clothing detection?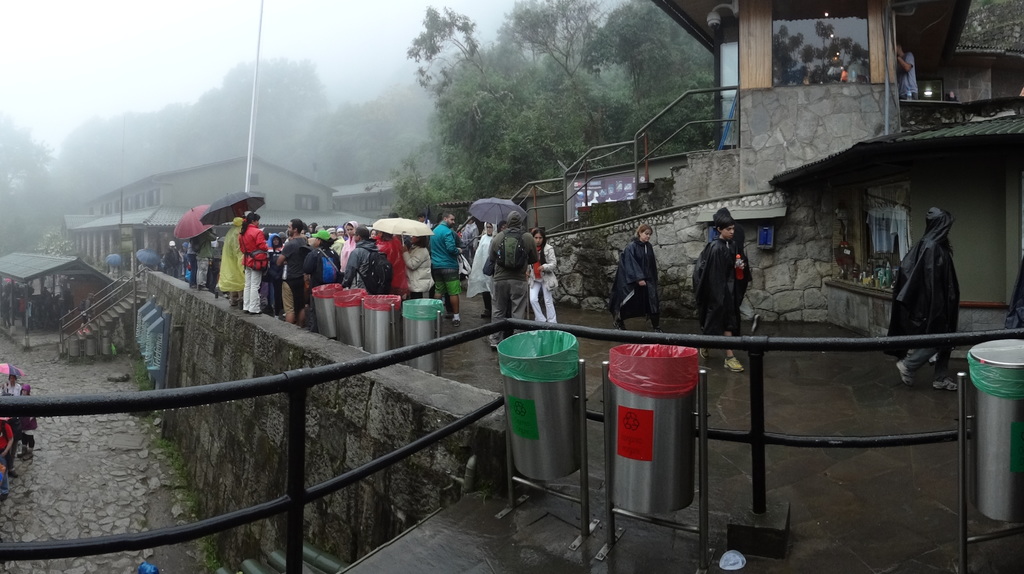
x1=424 y1=217 x2=435 y2=229
